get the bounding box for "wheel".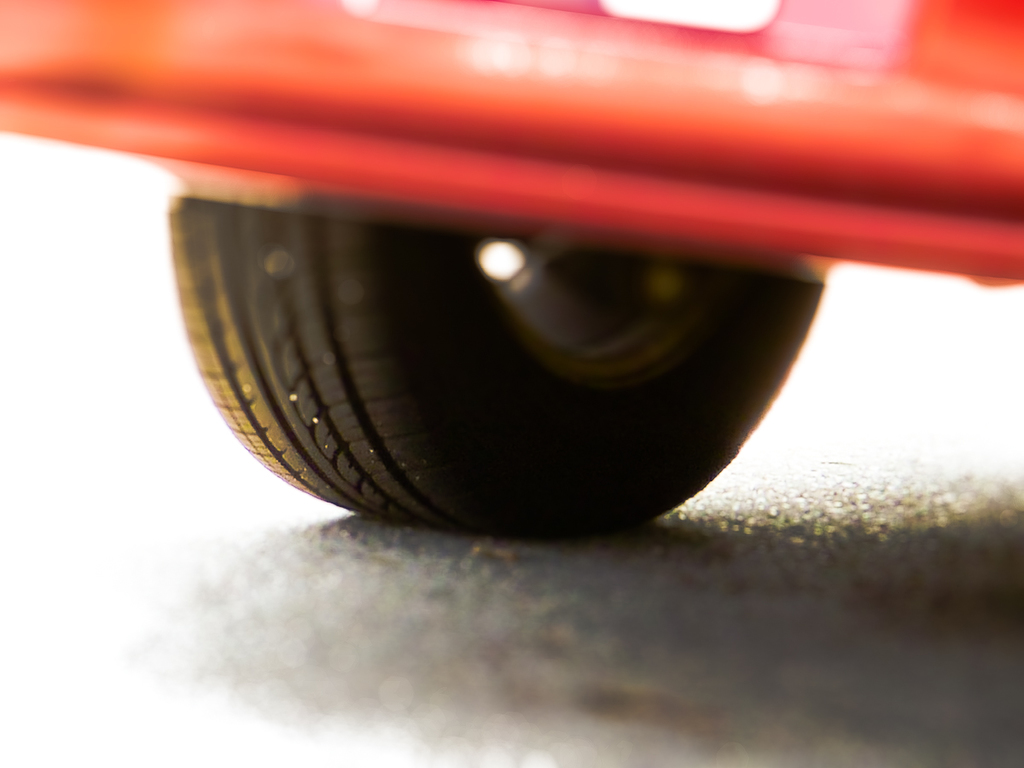
x1=165 y1=166 x2=994 y2=516.
